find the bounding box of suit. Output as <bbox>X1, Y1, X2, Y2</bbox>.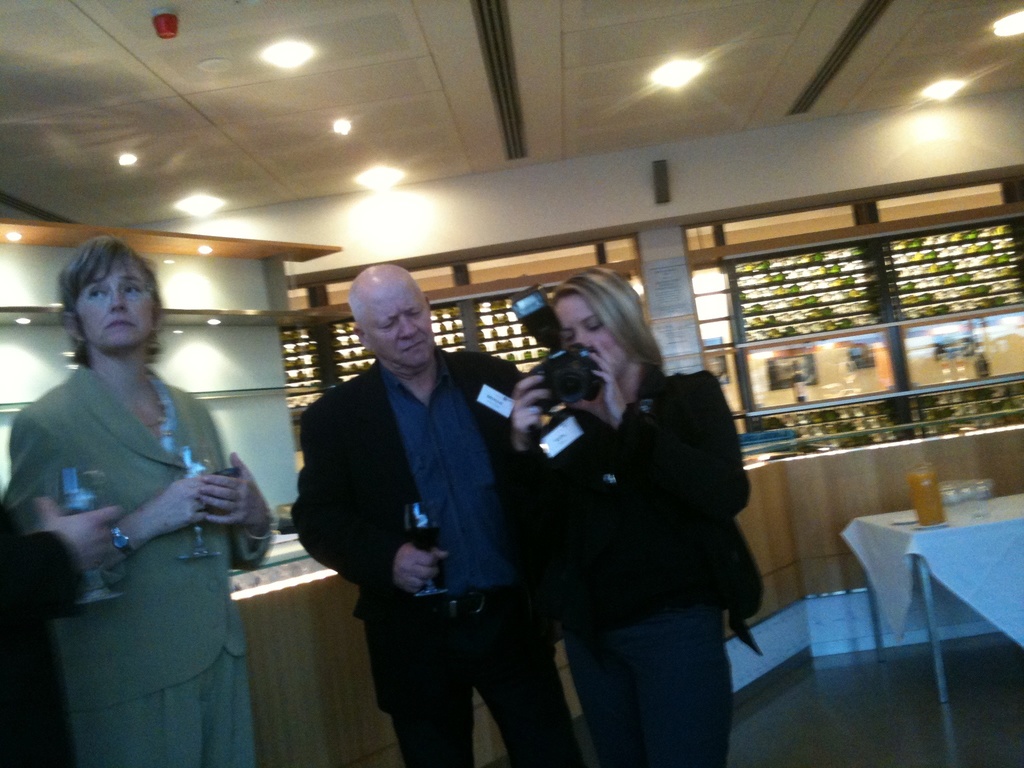
<bbox>1, 361, 272, 767</bbox>.
